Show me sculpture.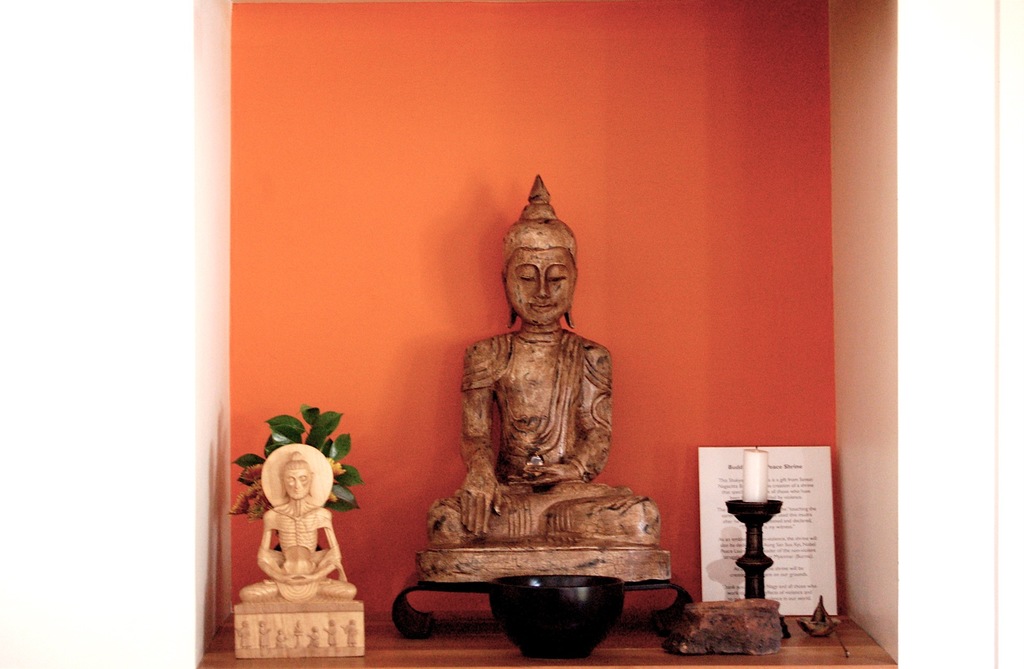
sculpture is here: bbox=[238, 619, 255, 652].
